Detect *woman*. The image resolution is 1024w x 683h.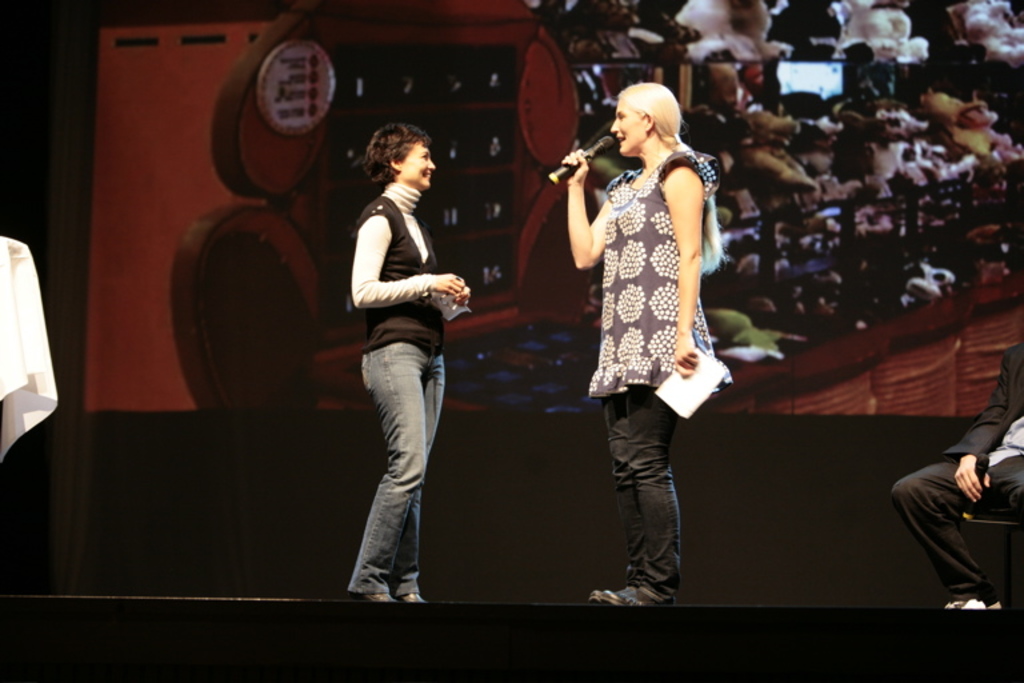
347/116/471/610.
